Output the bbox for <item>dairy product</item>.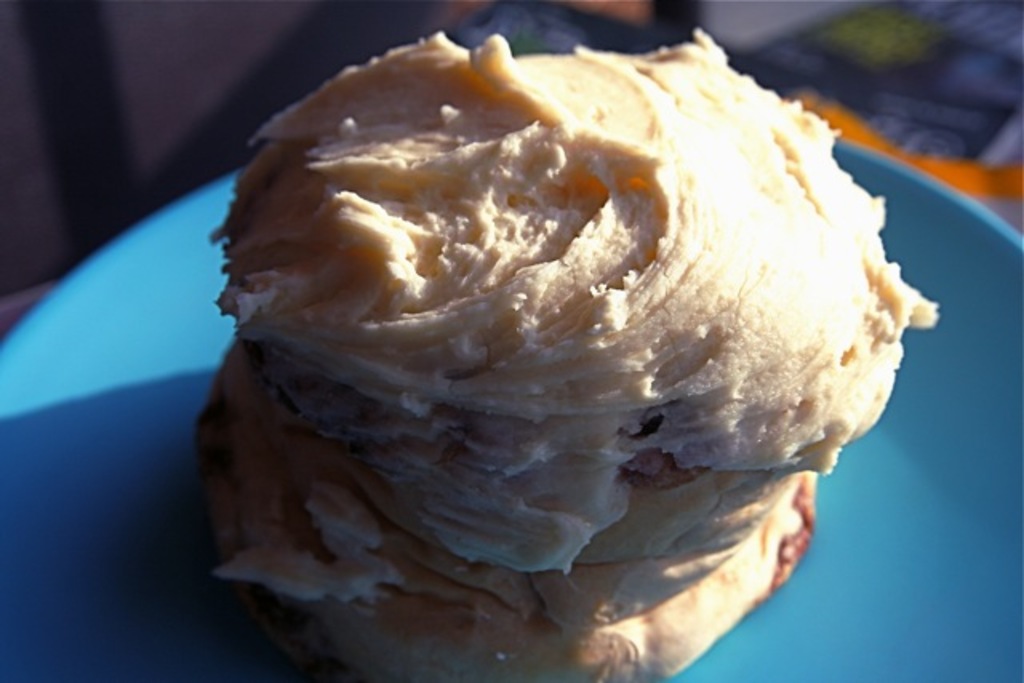
[200,45,850,547].
